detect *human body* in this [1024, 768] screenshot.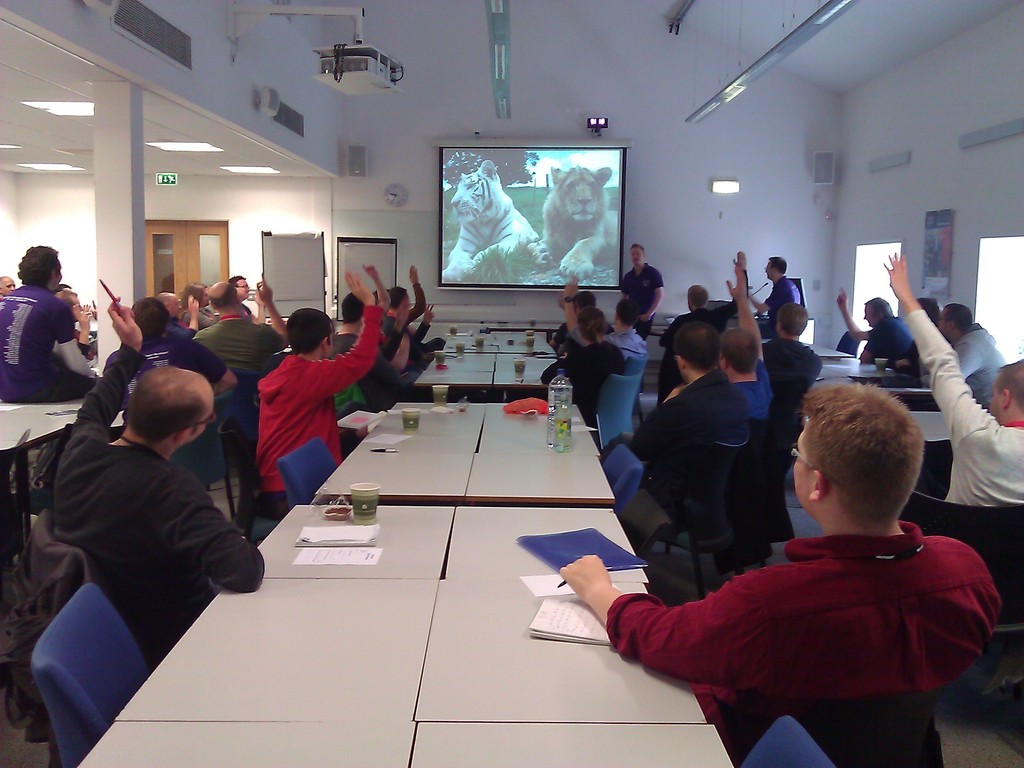
Detection: detection(879, 248, 1023, 501).
